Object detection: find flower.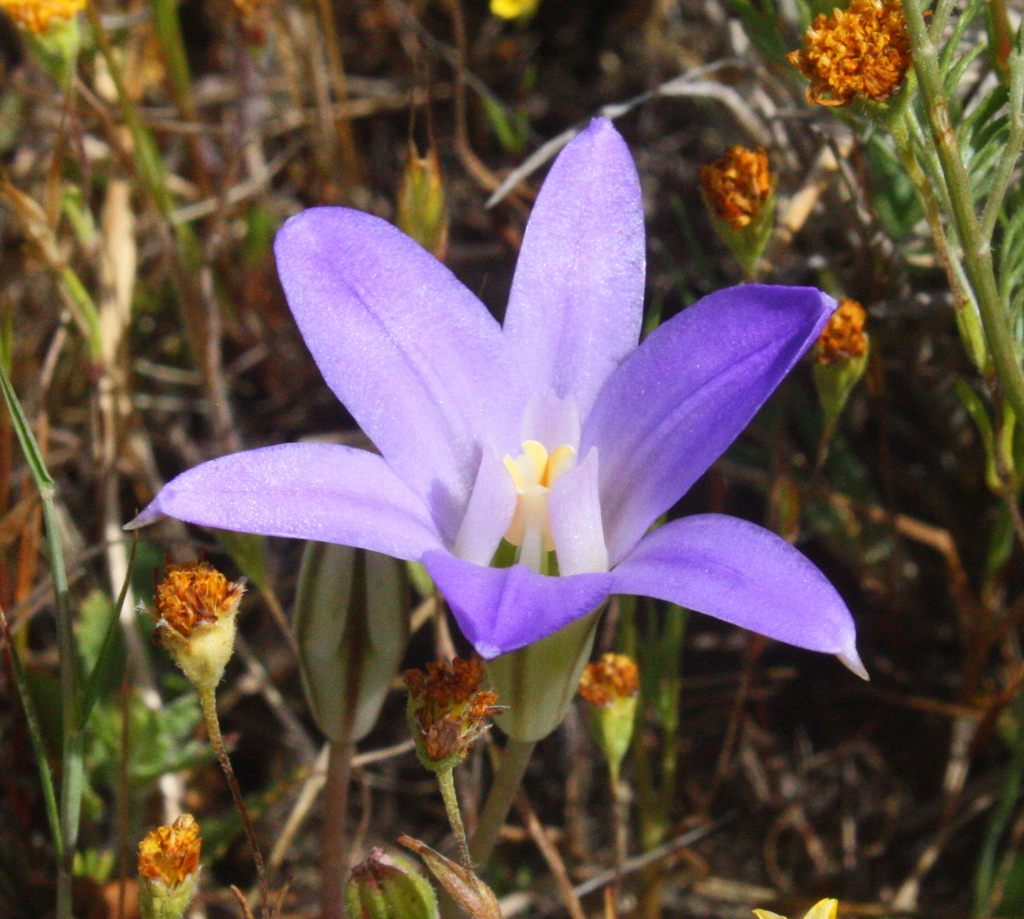
select_region(184, 128, 860, 718).
